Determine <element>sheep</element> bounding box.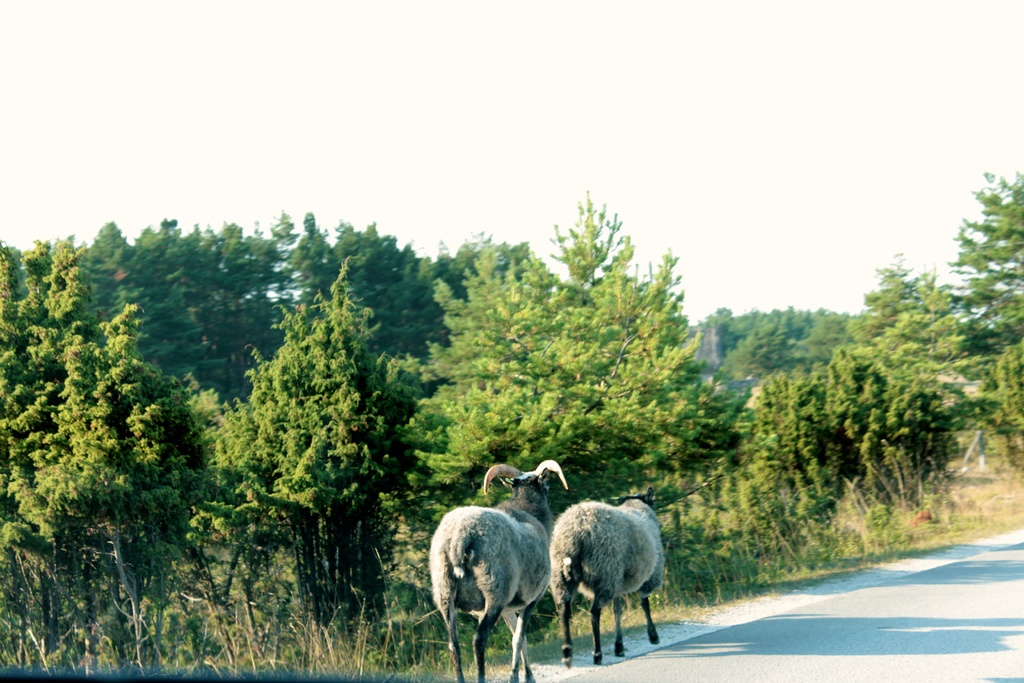
Determined: BBox(550, 488, 666, 666).
